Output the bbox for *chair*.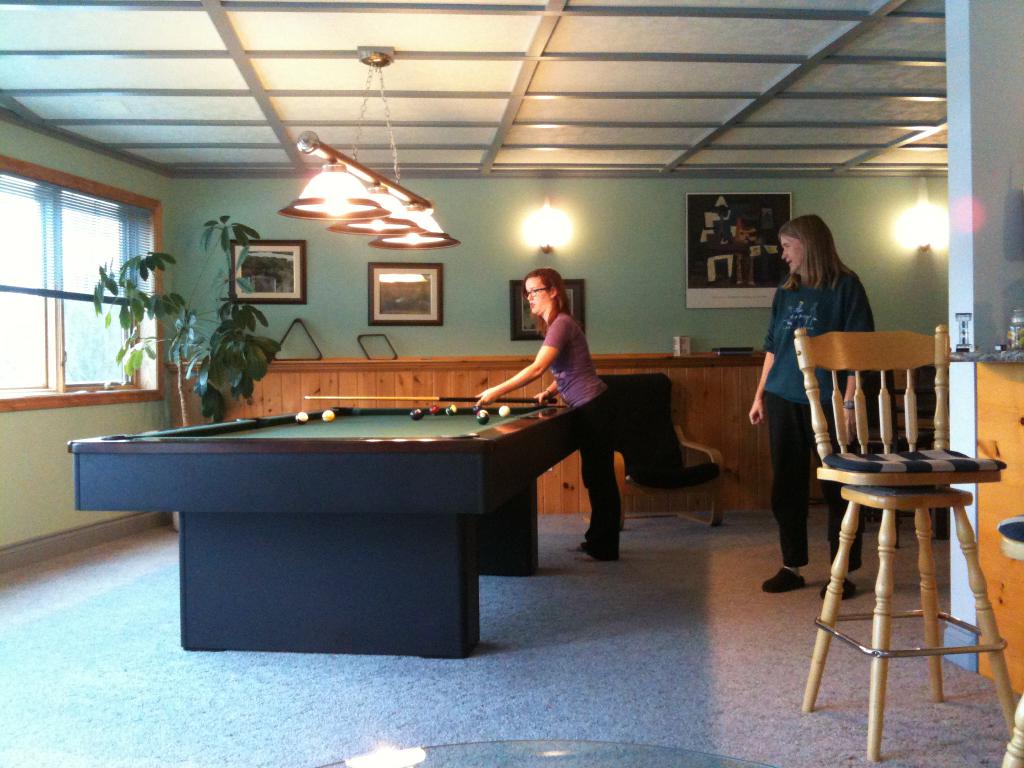
[x1=996, y1=511, x2=1023, y2=767].
